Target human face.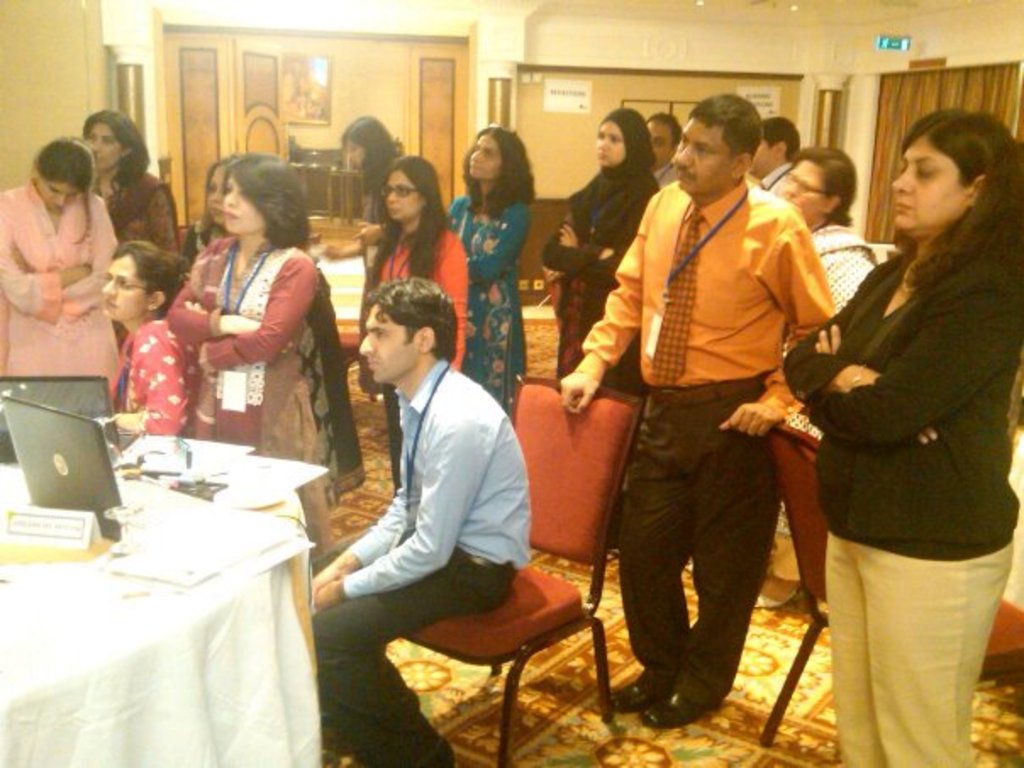
Target region: {"x1": 381, "y1": 168, "x2": 417, "y2": 222}.
